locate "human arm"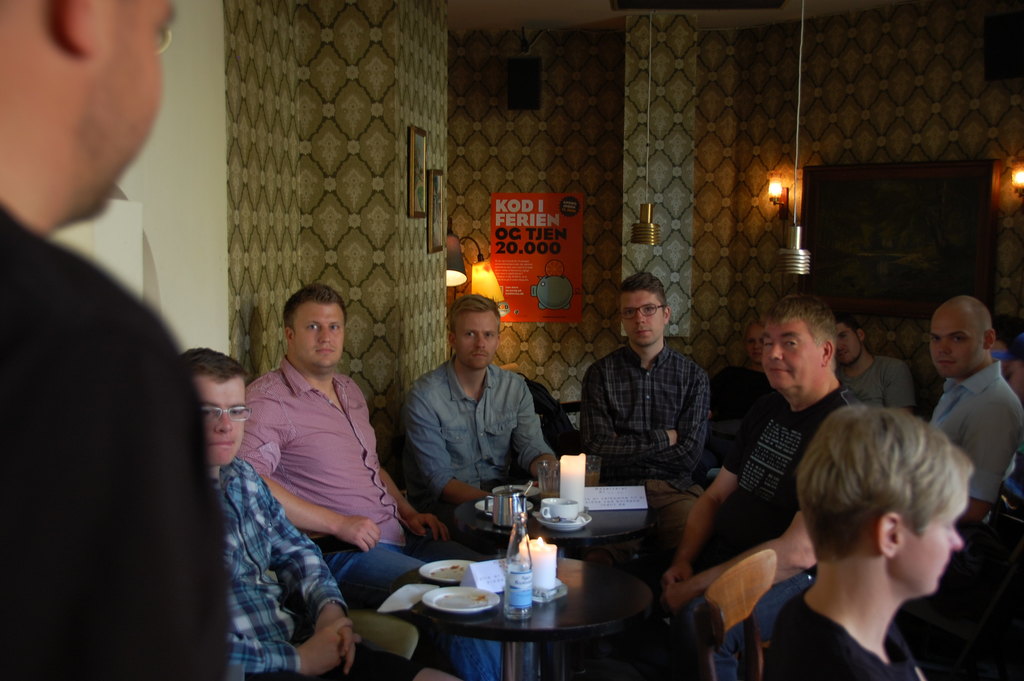
region(378, 457, 451, 543)
